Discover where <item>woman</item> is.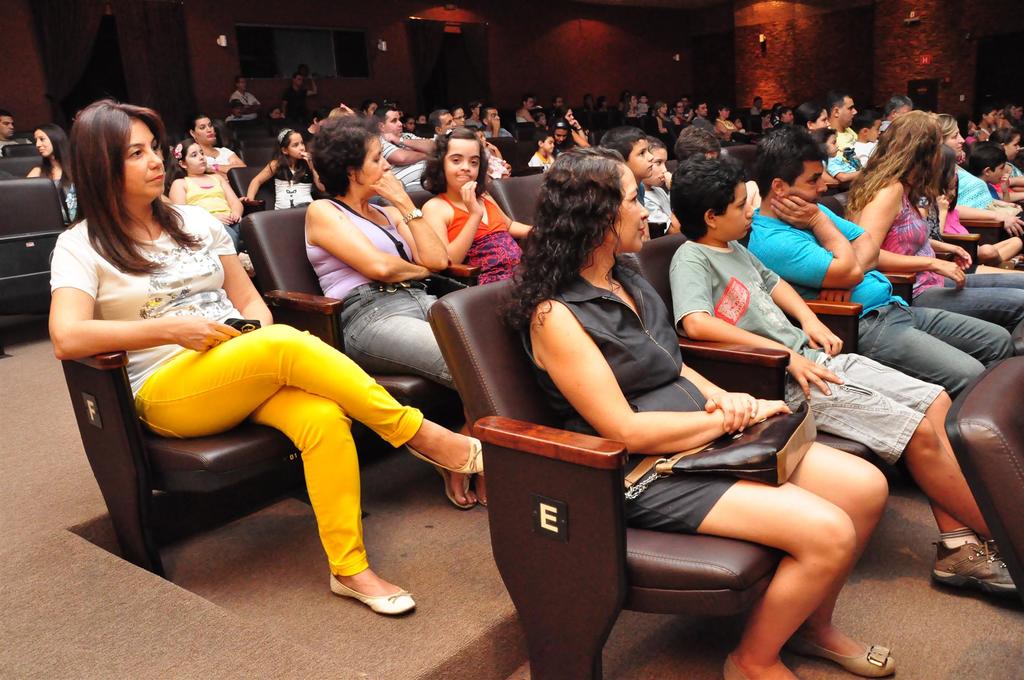
Discovered at 25, 124, 83, 231.
